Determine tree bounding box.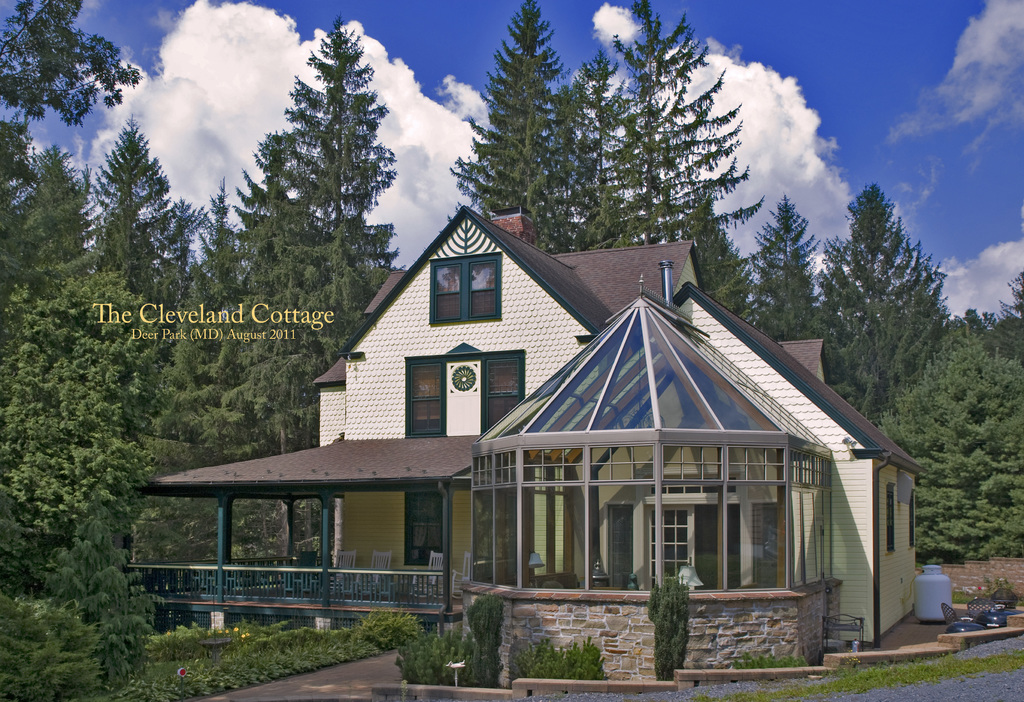
Determined: bbox(577, 1, 760, 250).
